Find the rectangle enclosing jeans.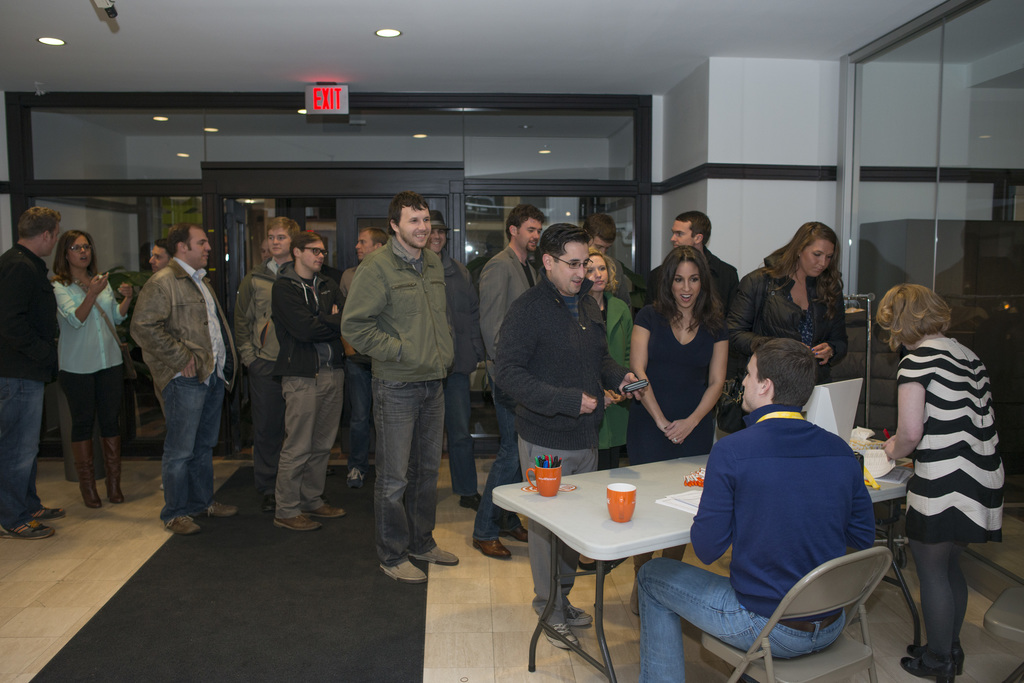
[374, 373, 443, 568].
